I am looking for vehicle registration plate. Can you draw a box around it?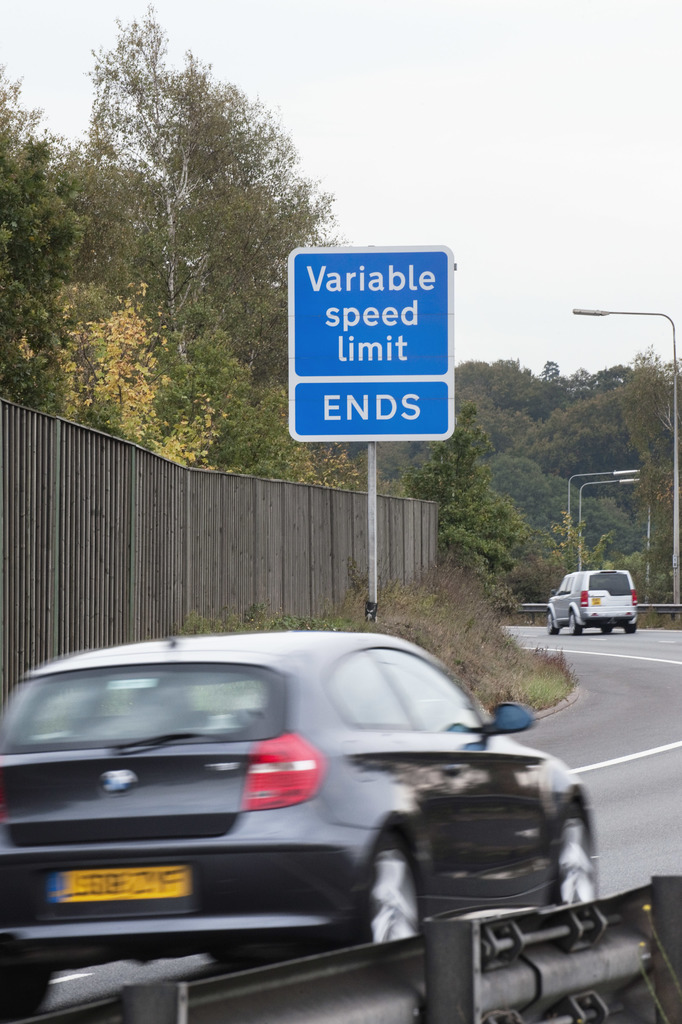
Sure, the bounding box is [left=45, top=863, right=197, bottom=907].
